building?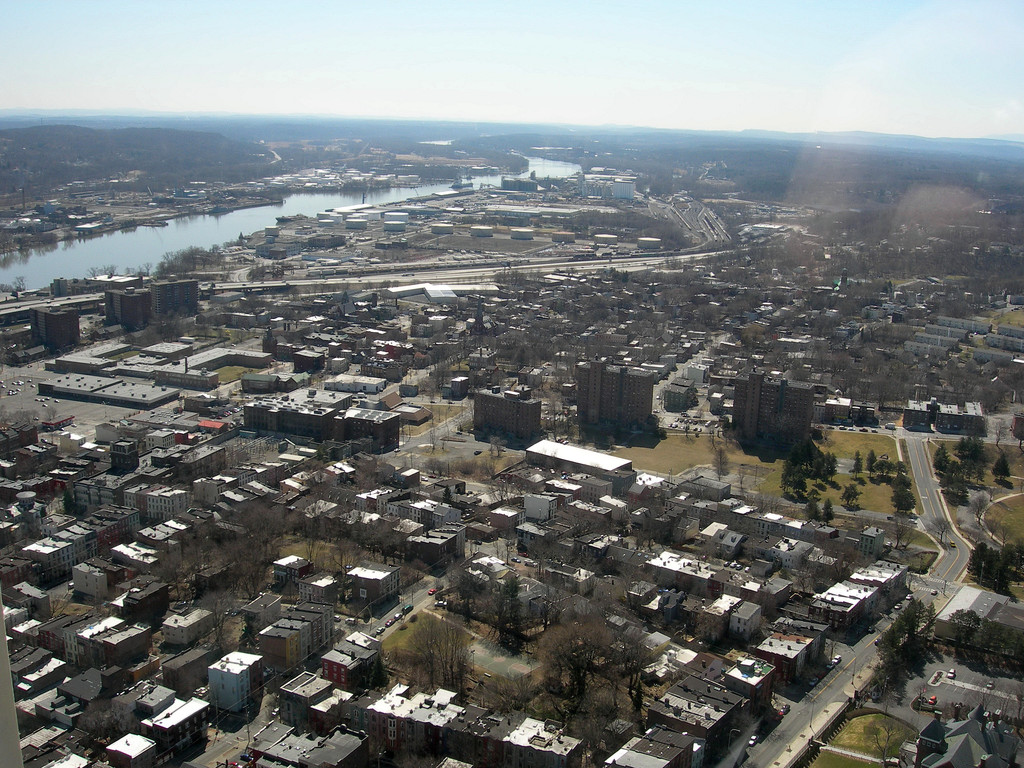
l=153, t=696, r=210, b=755
